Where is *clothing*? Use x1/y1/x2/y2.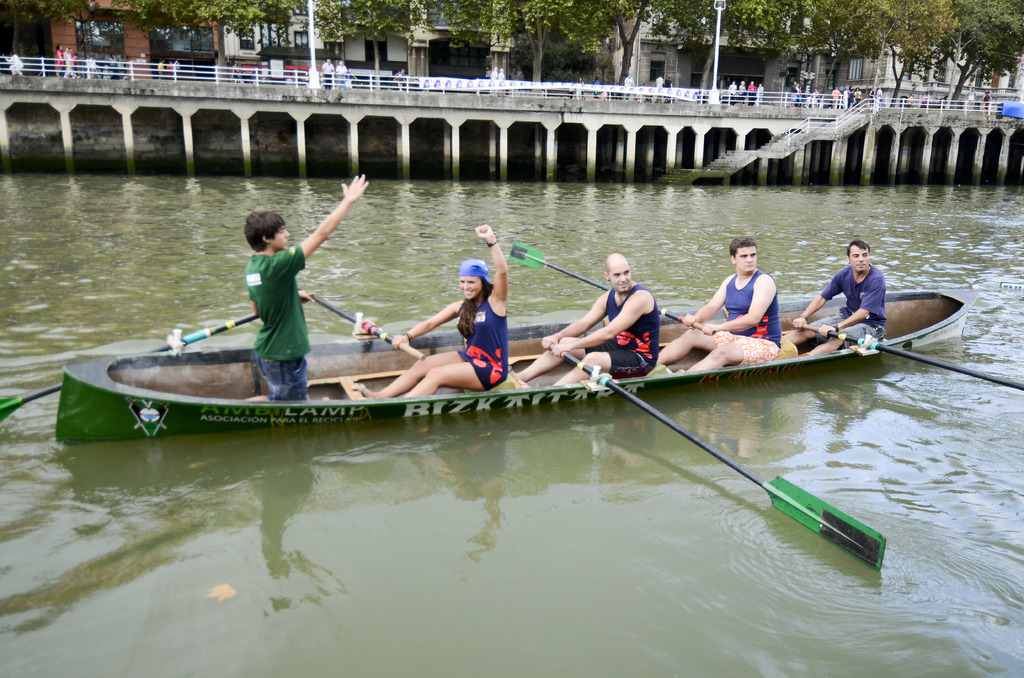
583/280/660/381.
